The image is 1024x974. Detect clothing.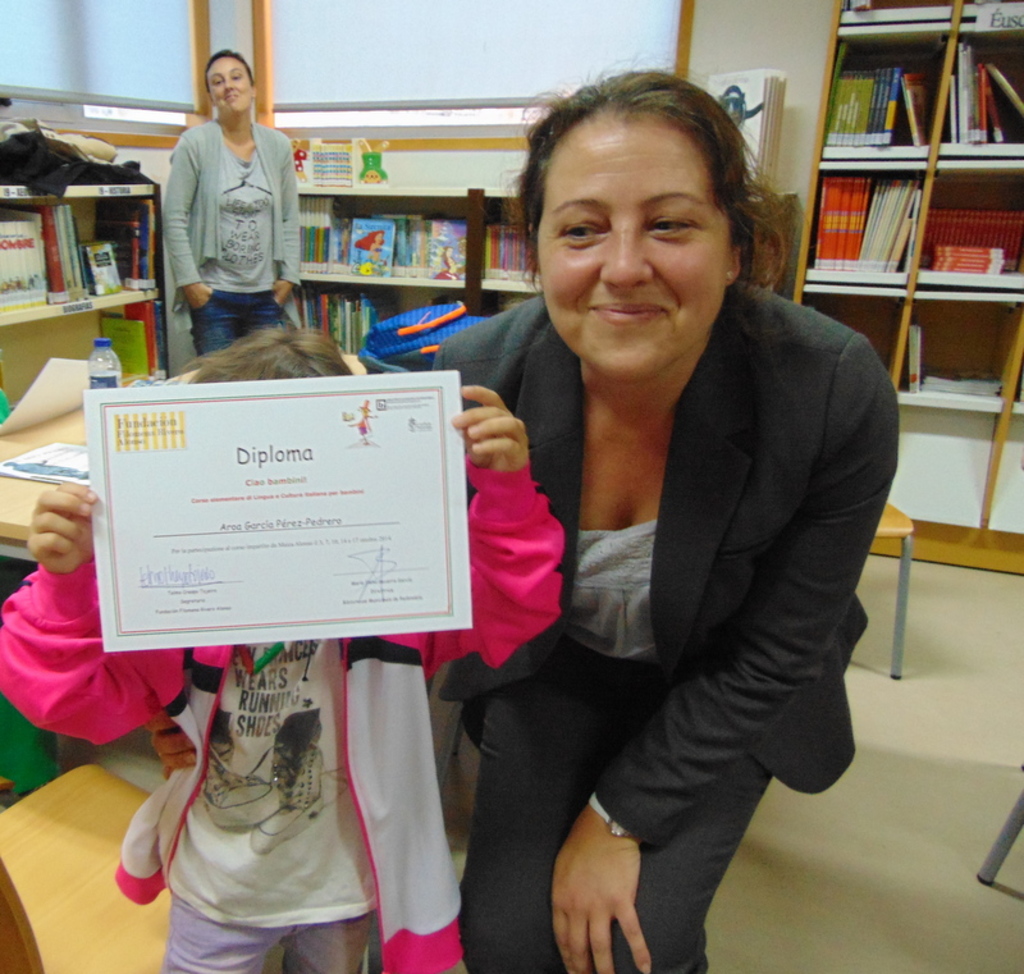
Detection: 154 108 294 352.
